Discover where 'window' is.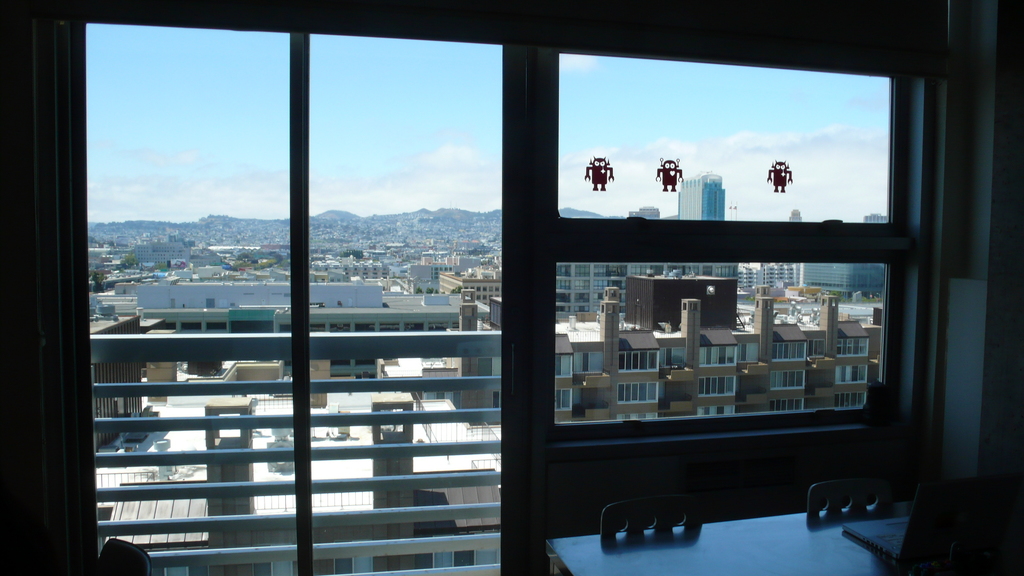
Discovered at bbox=(833, 365, 865, 386).
